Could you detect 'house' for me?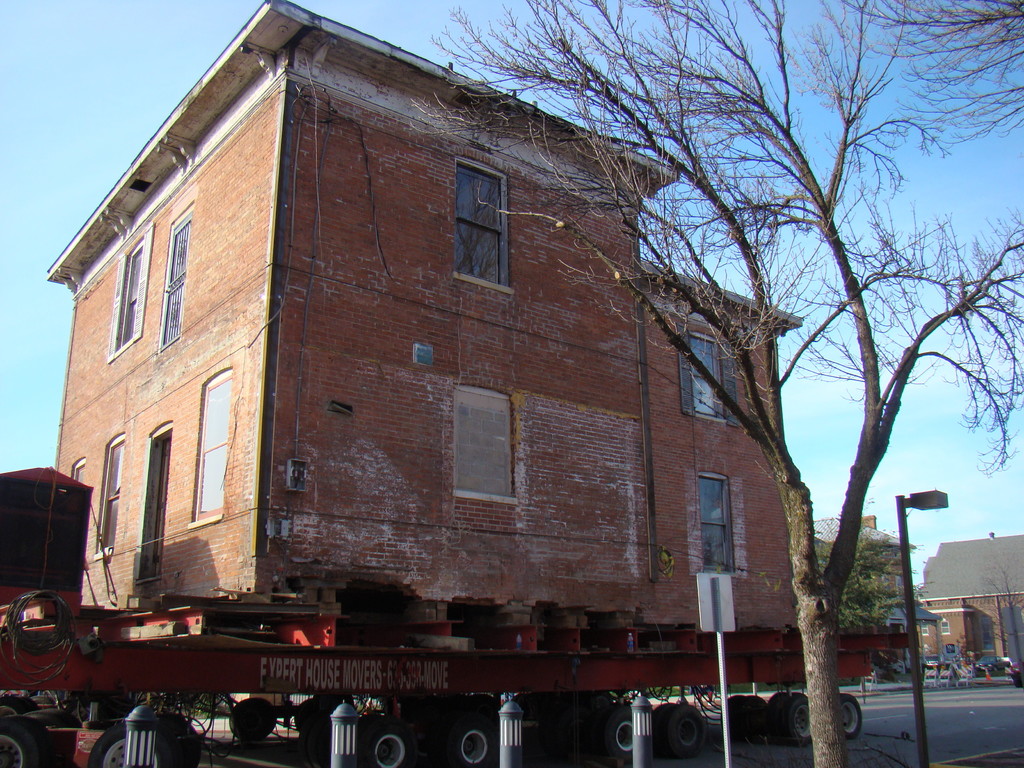
Detection result: locate(42, 0, 805, 606).
